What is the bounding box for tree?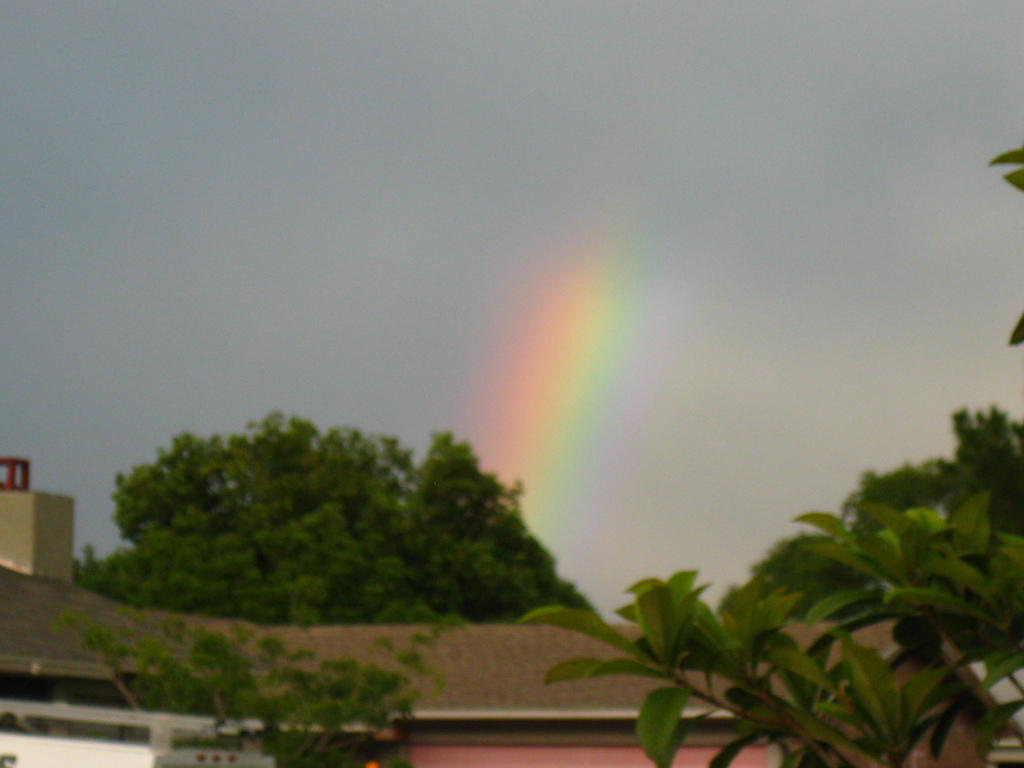
rect(36, 625, 453, 767).
